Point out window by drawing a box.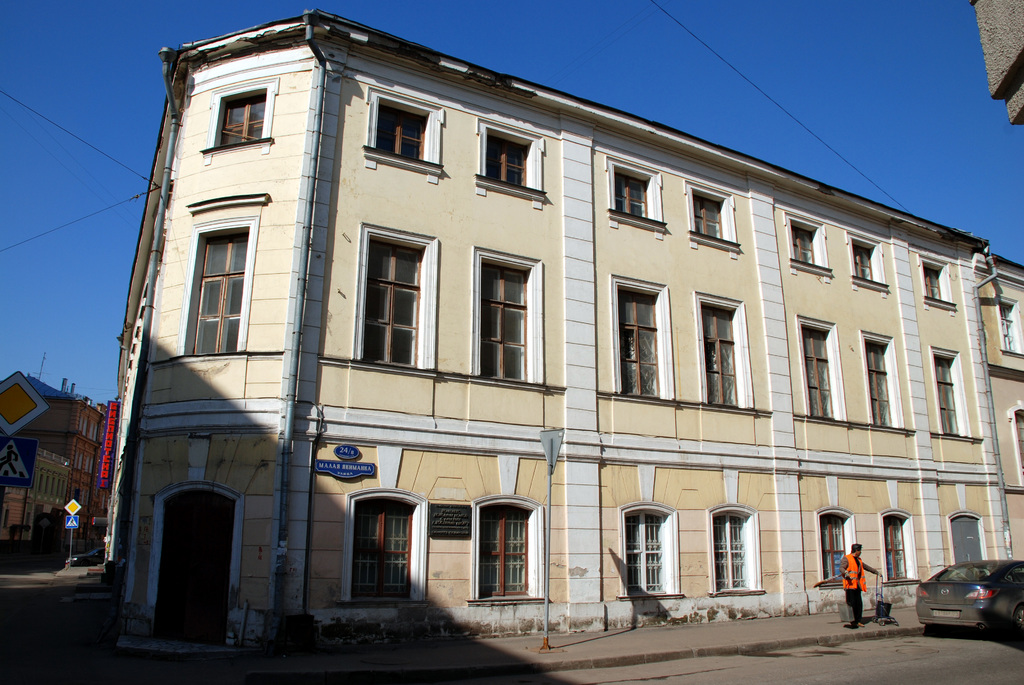
region(802, 328, 831, 418).
